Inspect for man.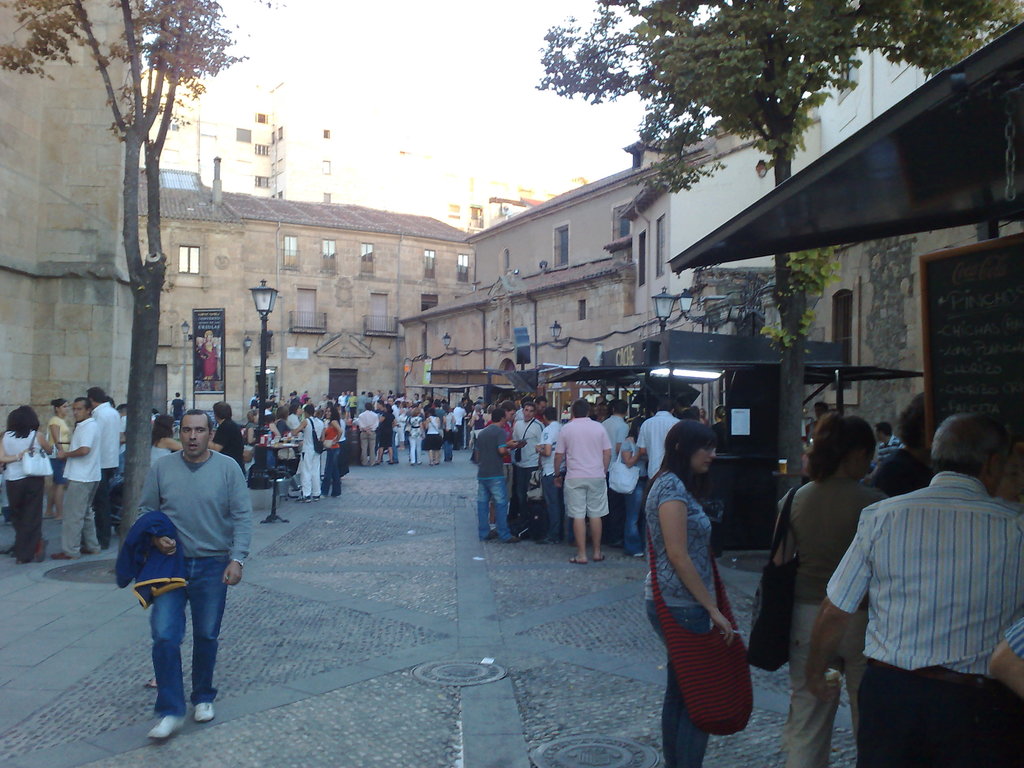
Inspection: region(529, 405, 568, 541).
